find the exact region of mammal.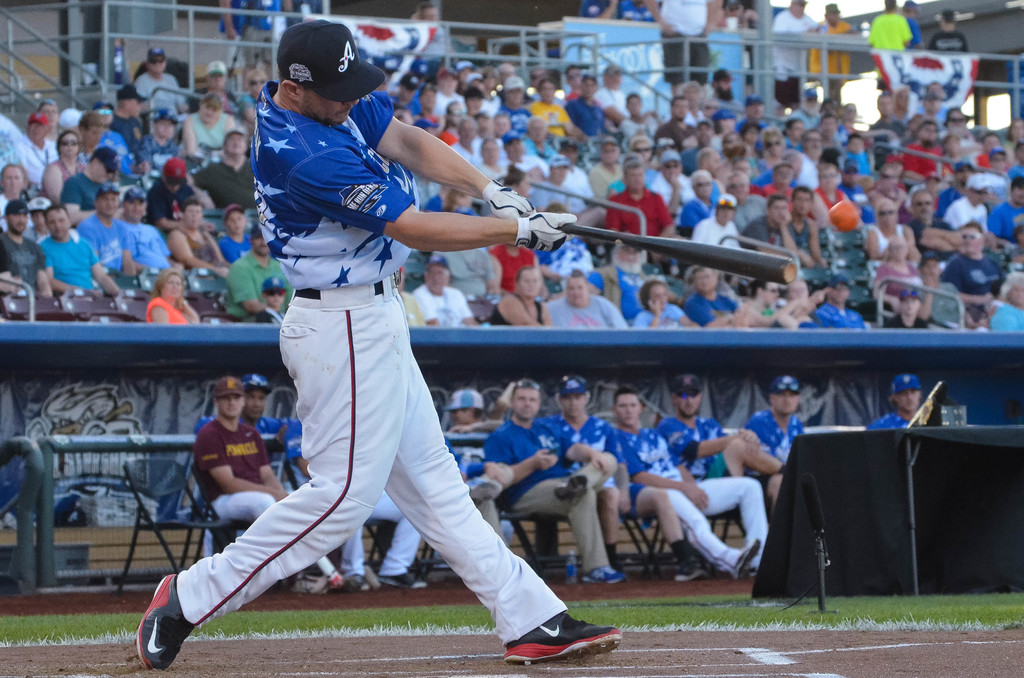
Exact region: [276,415,371,588].
